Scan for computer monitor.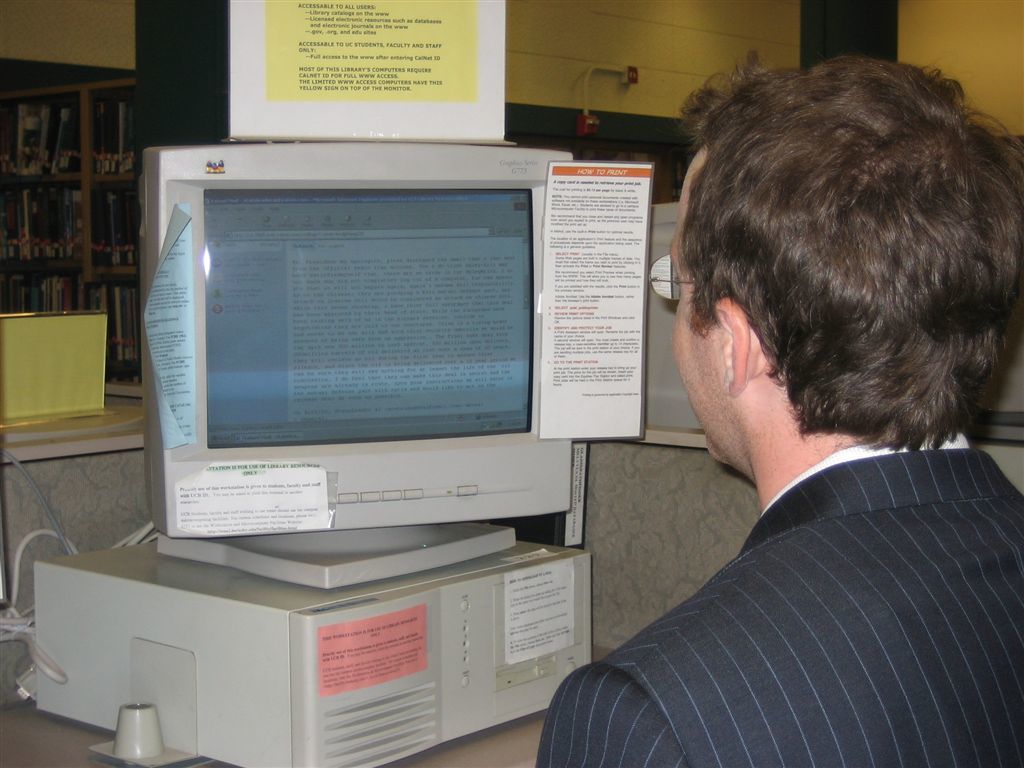
Scan result: (left=112, top=162, right=599, bottom=580).
